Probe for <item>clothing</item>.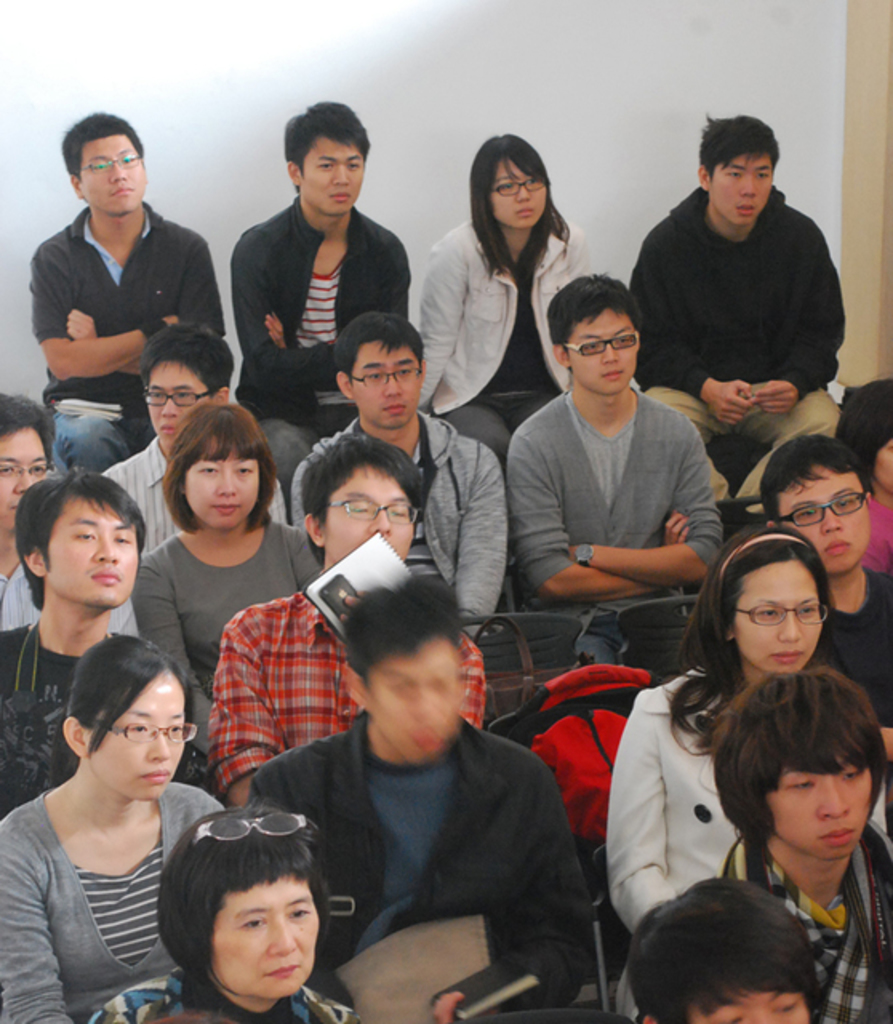
Probe result: bbox=[24, 200, 232, 477].
